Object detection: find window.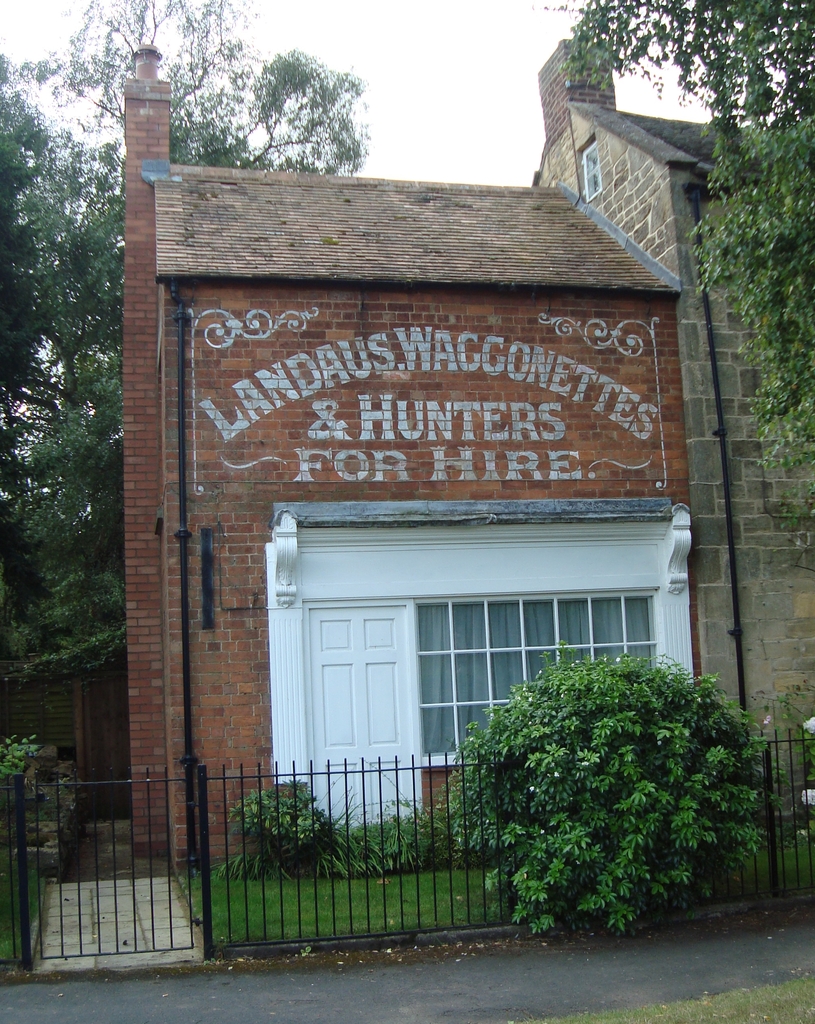
x1=415 y1=591 x2=665 y2=769.
